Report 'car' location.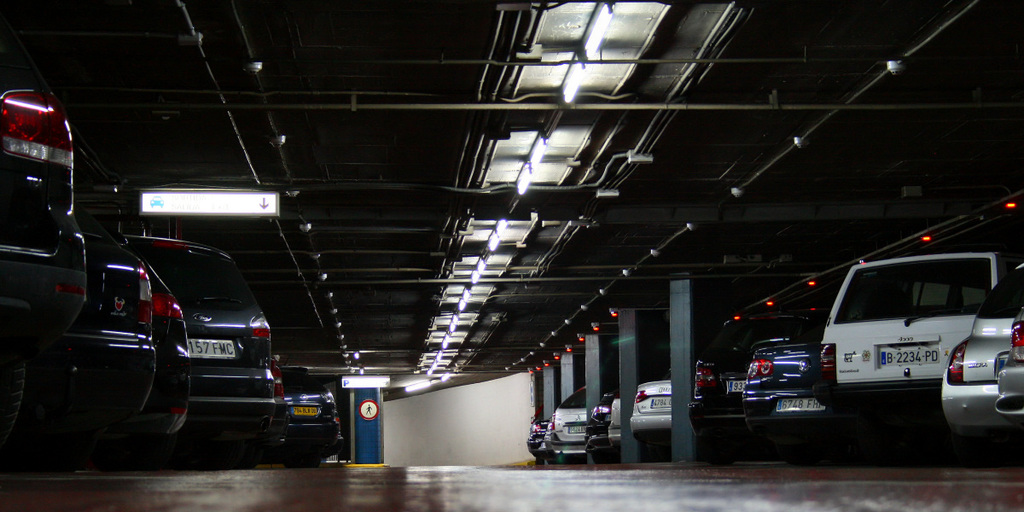
Report: x1=625, y1=378, x2=673, y2=449.
